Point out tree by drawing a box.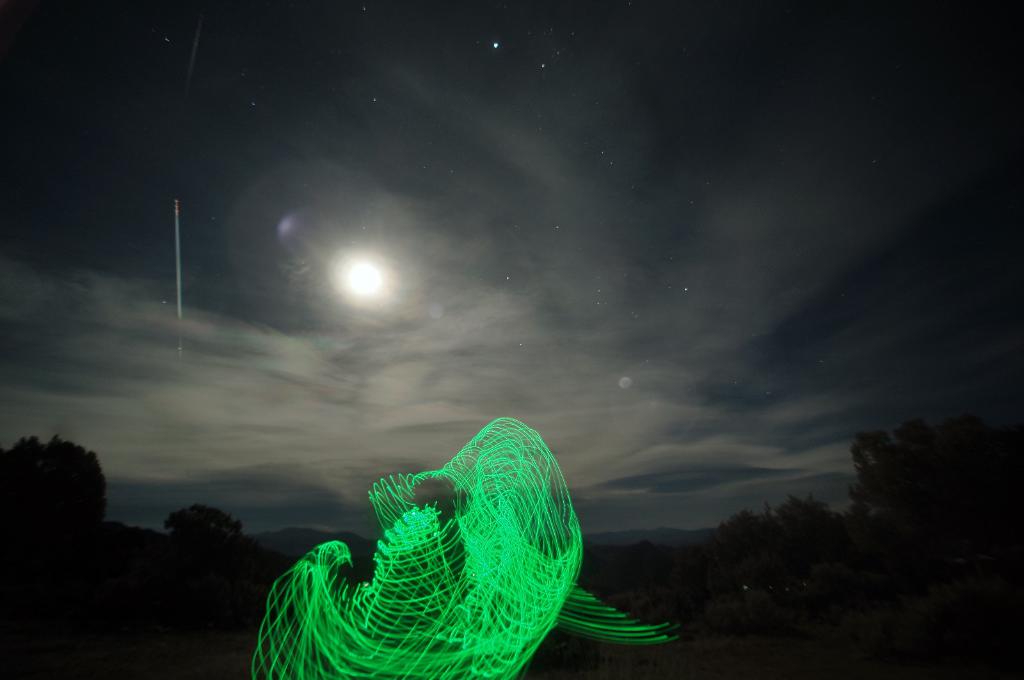
crop(155, 502, 240, 567).
